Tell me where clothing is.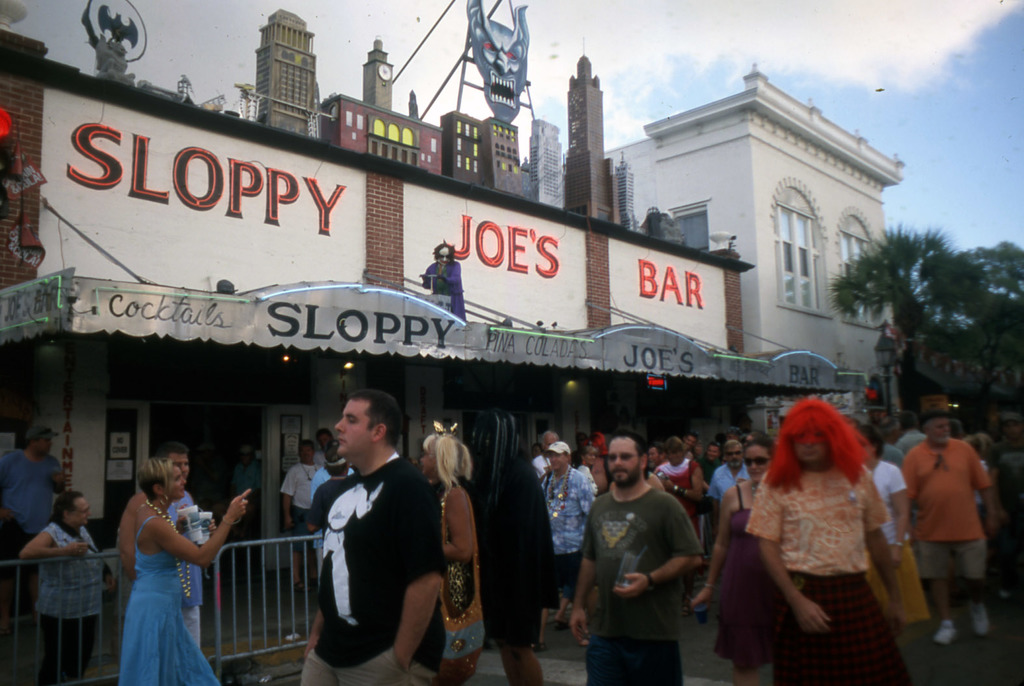
clothing is at pyautogui.locateOnScreen(577, 460, 705, 670).
